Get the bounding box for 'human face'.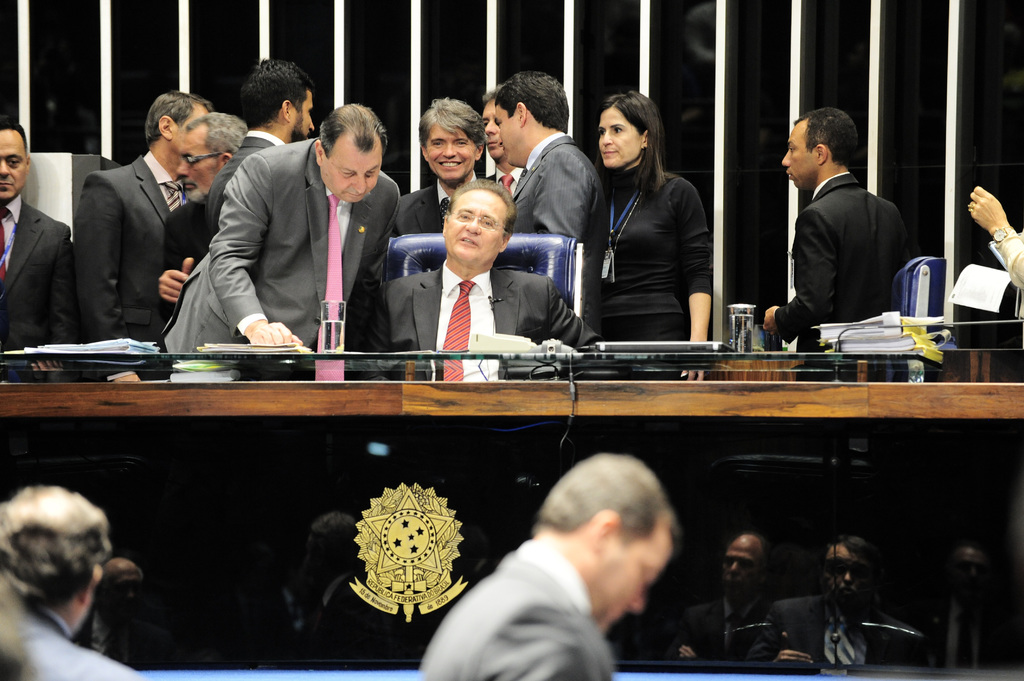
600:111:640:167.
